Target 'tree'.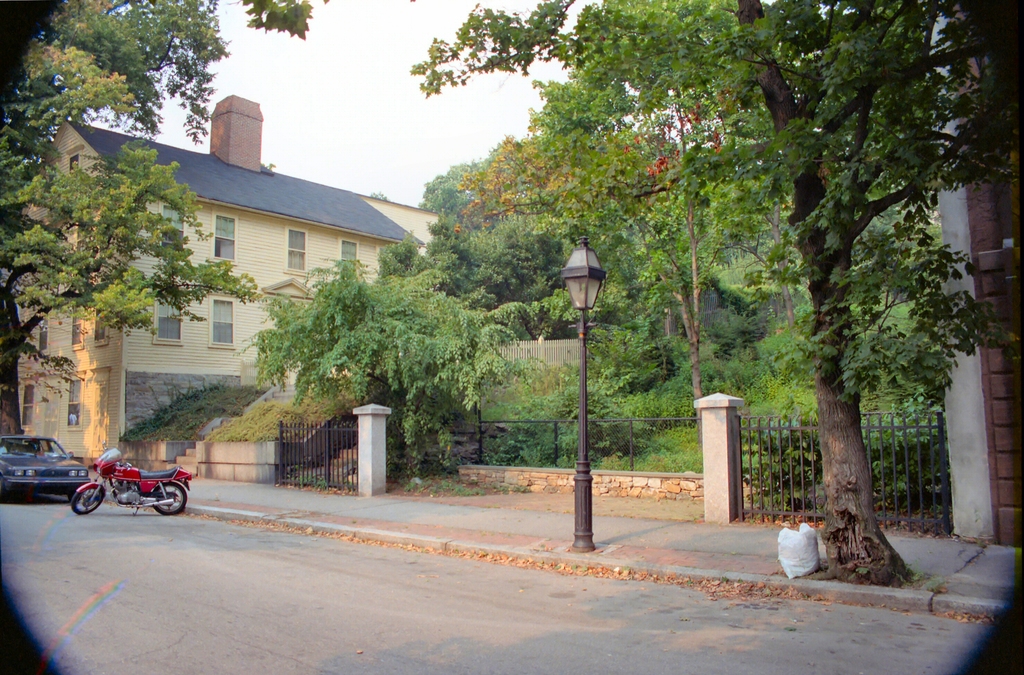
Target region: bbox=[234, 255, 532, 465].
